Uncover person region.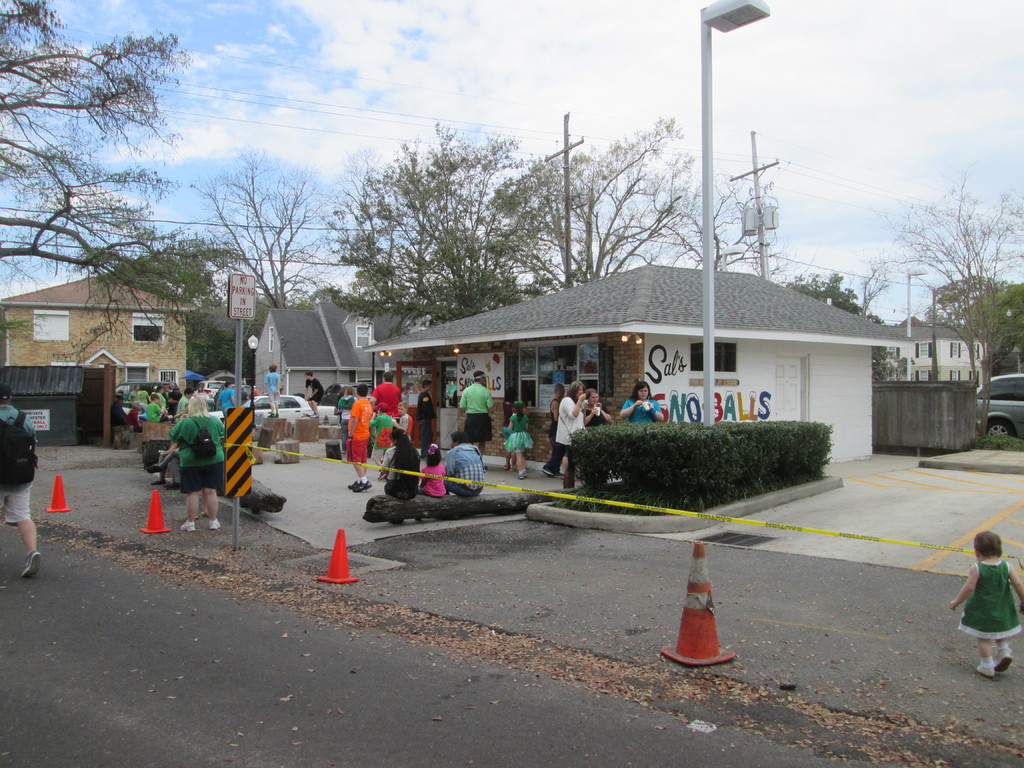
Uncovered: 461, 376, 492, 450.
